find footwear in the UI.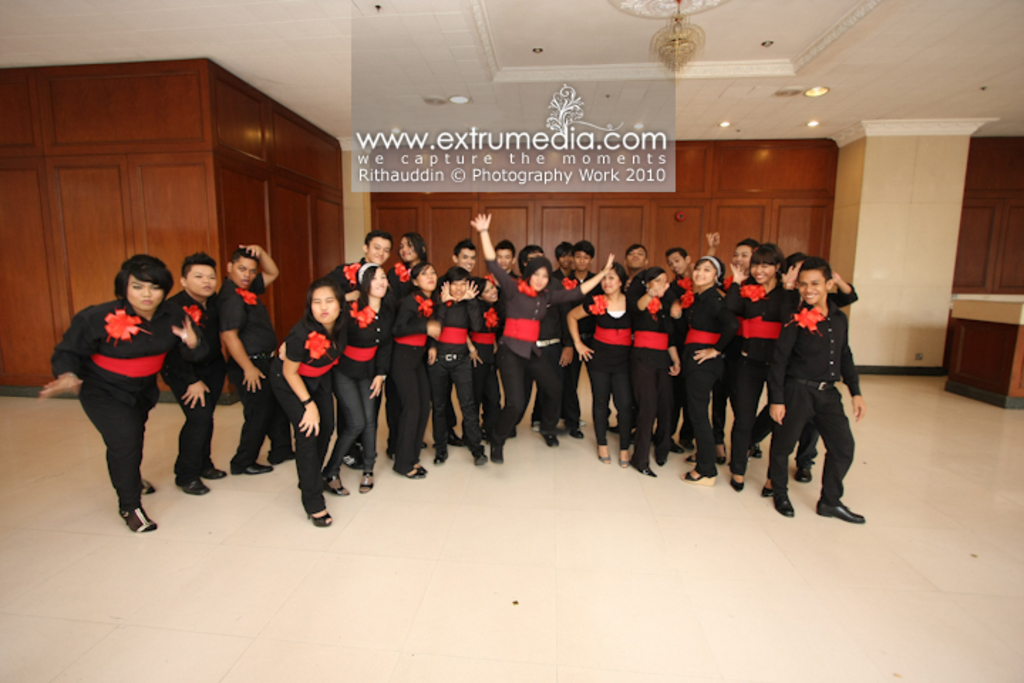
UI element at select_region(671, 437, 684, 454).
